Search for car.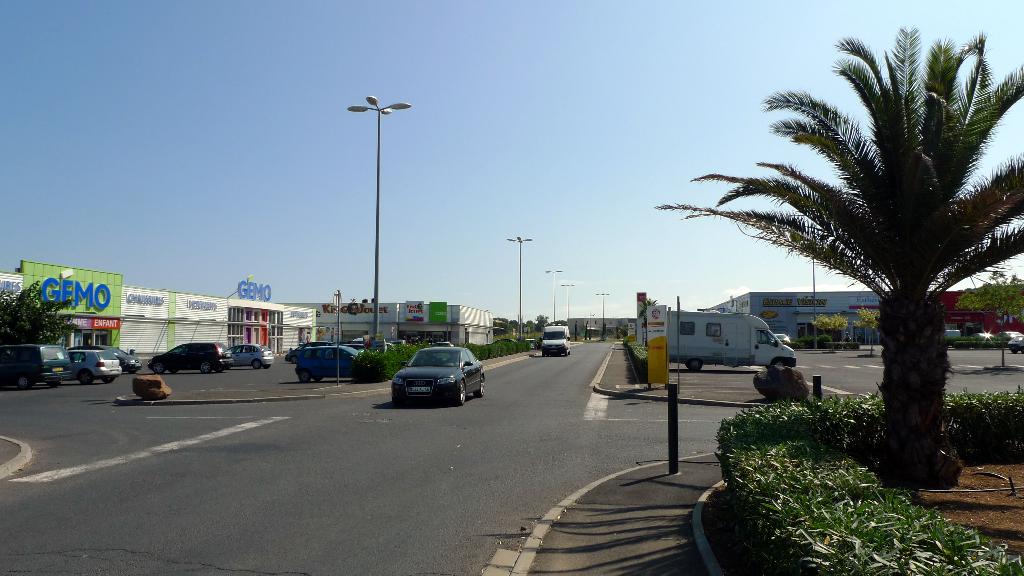
Found at x1=0, y1=344, x2=68, y2=390.
